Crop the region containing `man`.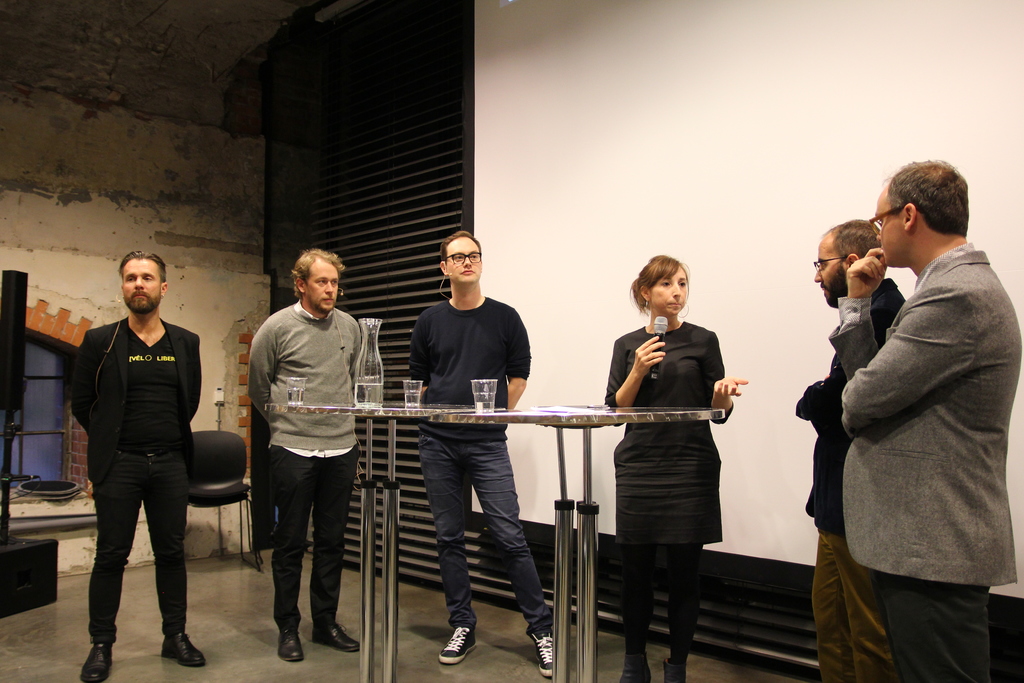
Crop region: l=796, t=219, r=907, b=682.
